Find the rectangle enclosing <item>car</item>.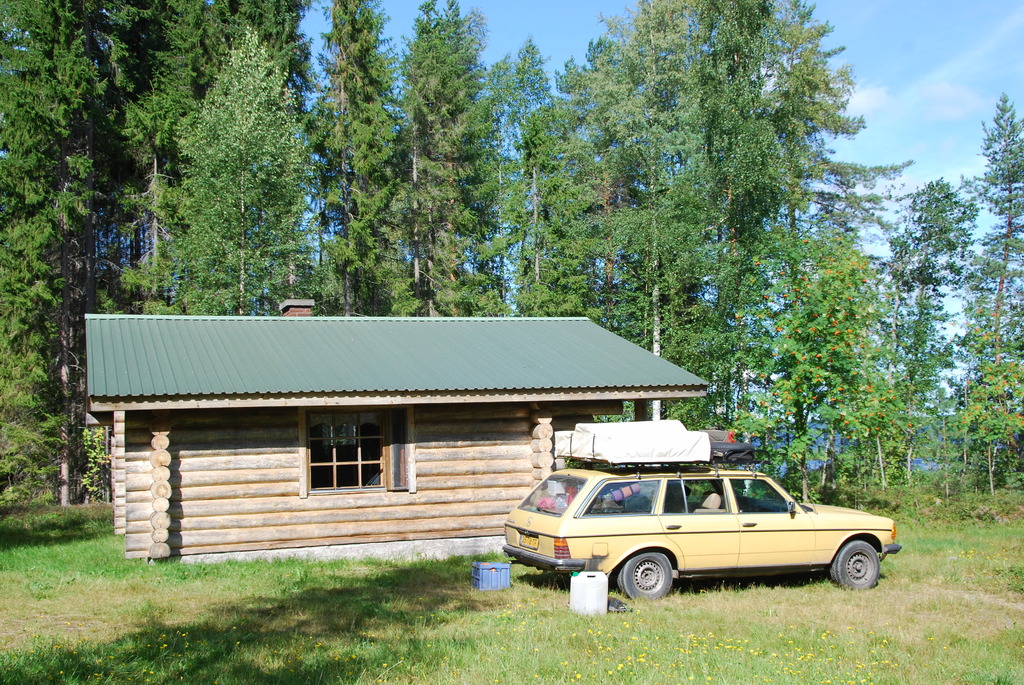
504 449 901 601.
